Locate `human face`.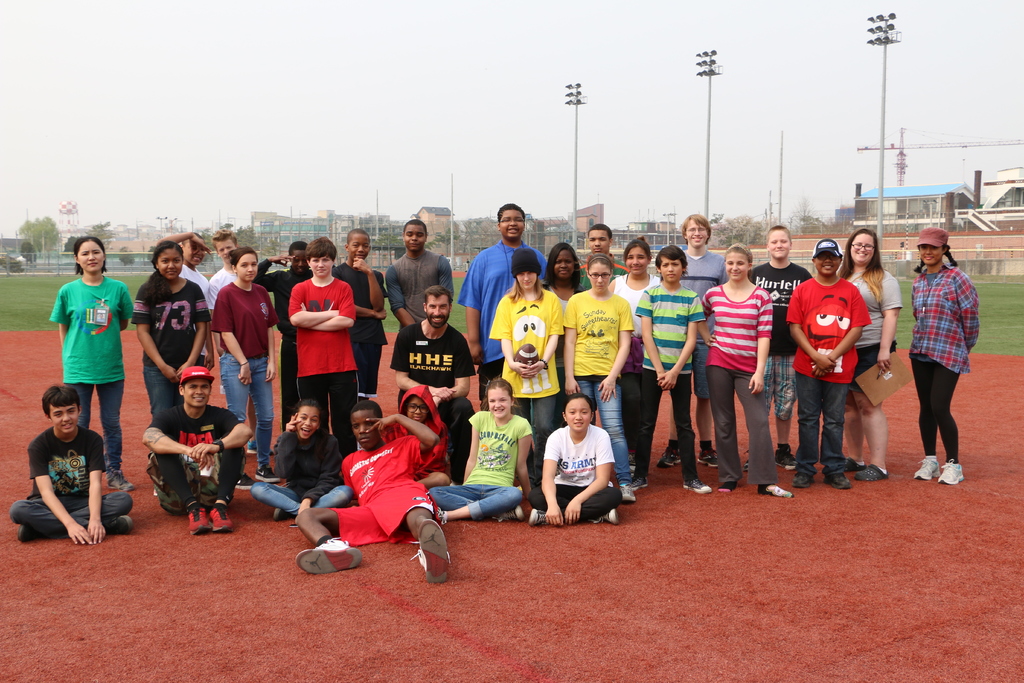
Bounding box: 348,402,381,449.
